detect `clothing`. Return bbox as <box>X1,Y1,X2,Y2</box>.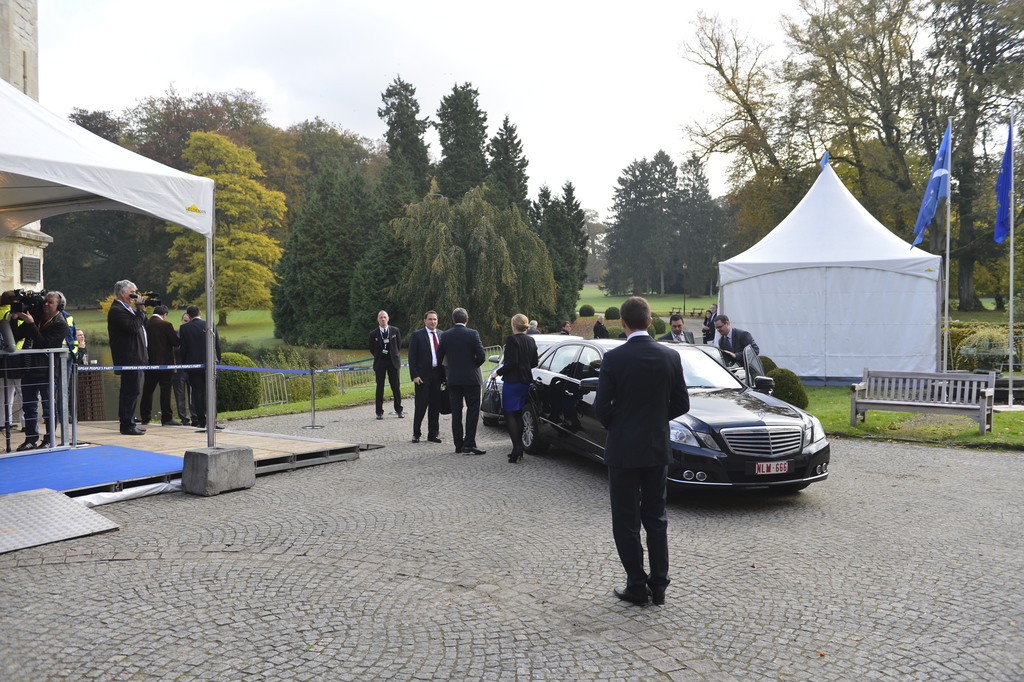
<box>138,313,180,424</box>.
